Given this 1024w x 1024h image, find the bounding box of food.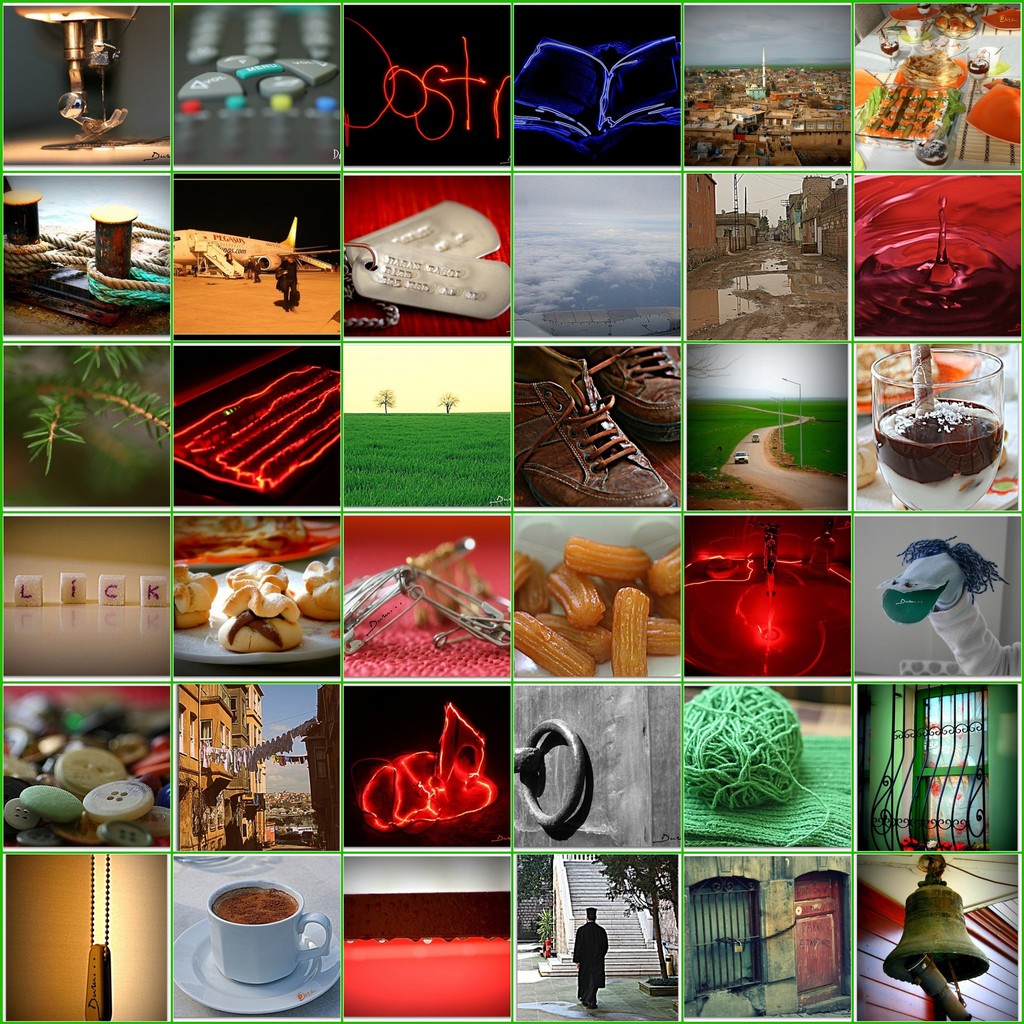
bbox=(207, 566, 298, 636).
